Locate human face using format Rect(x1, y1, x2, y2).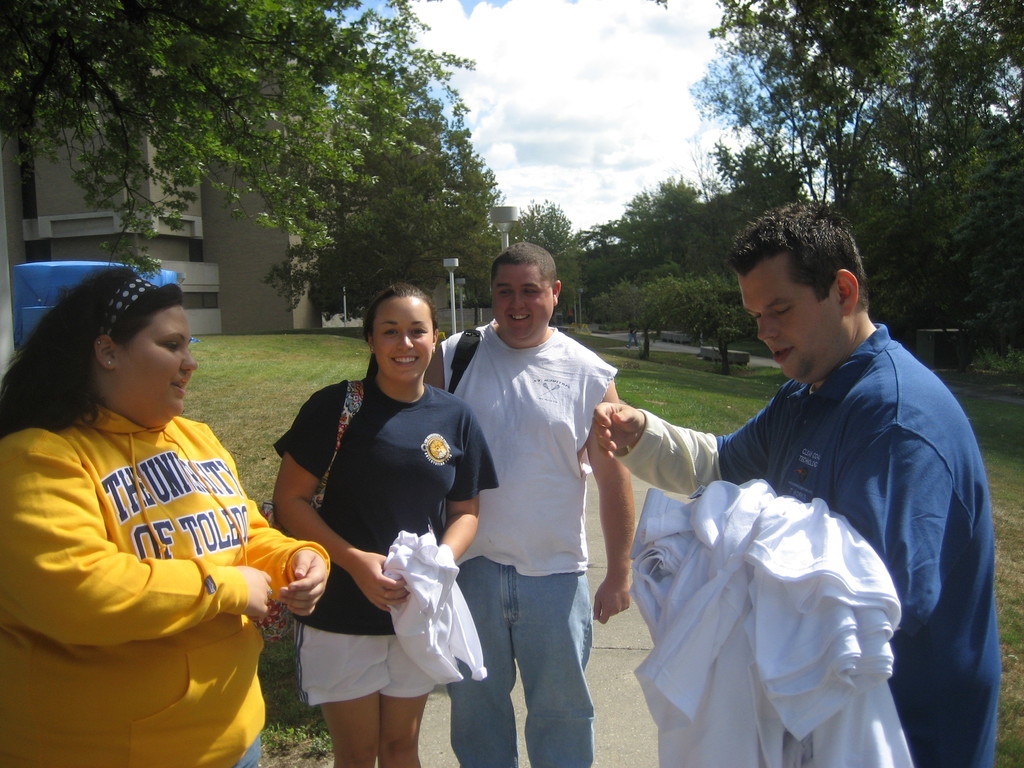
Rect(374, 299, 439, 386).
